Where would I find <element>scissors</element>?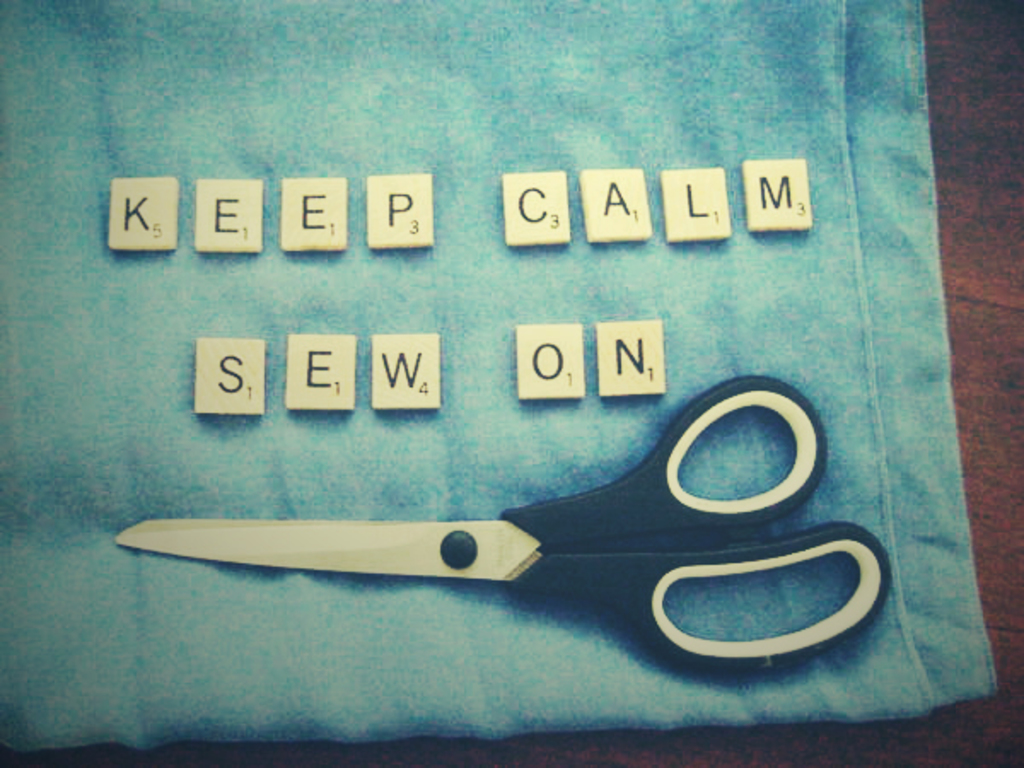
At left=118, top=372, right=893, bottom=672.
